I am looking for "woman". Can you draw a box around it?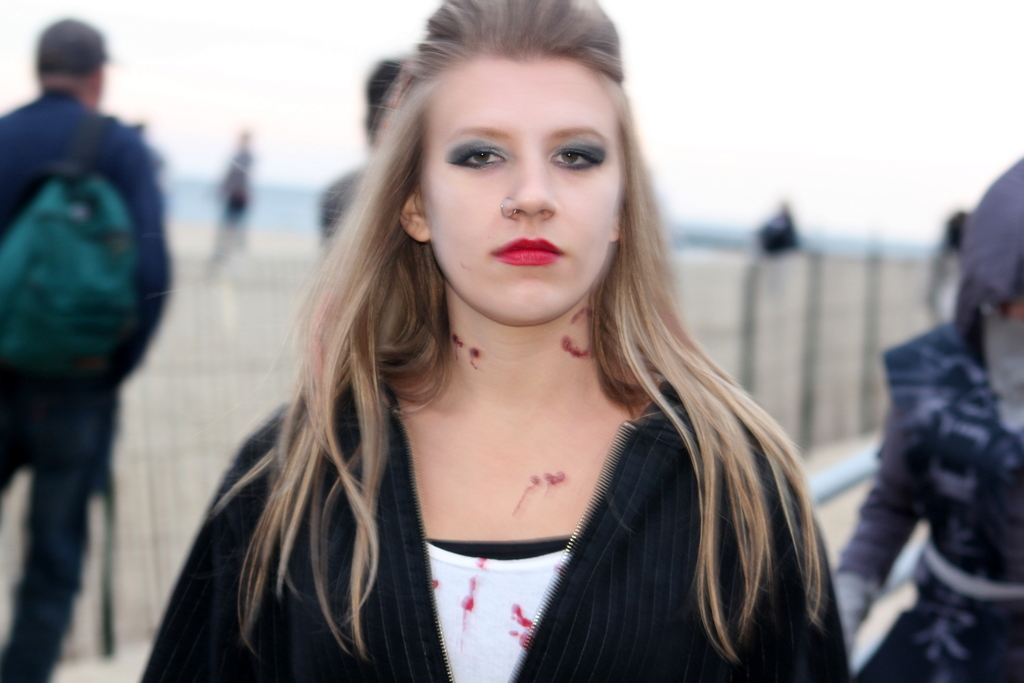
Sure, the bounding box is select_region(148, 15, 851, 682).
